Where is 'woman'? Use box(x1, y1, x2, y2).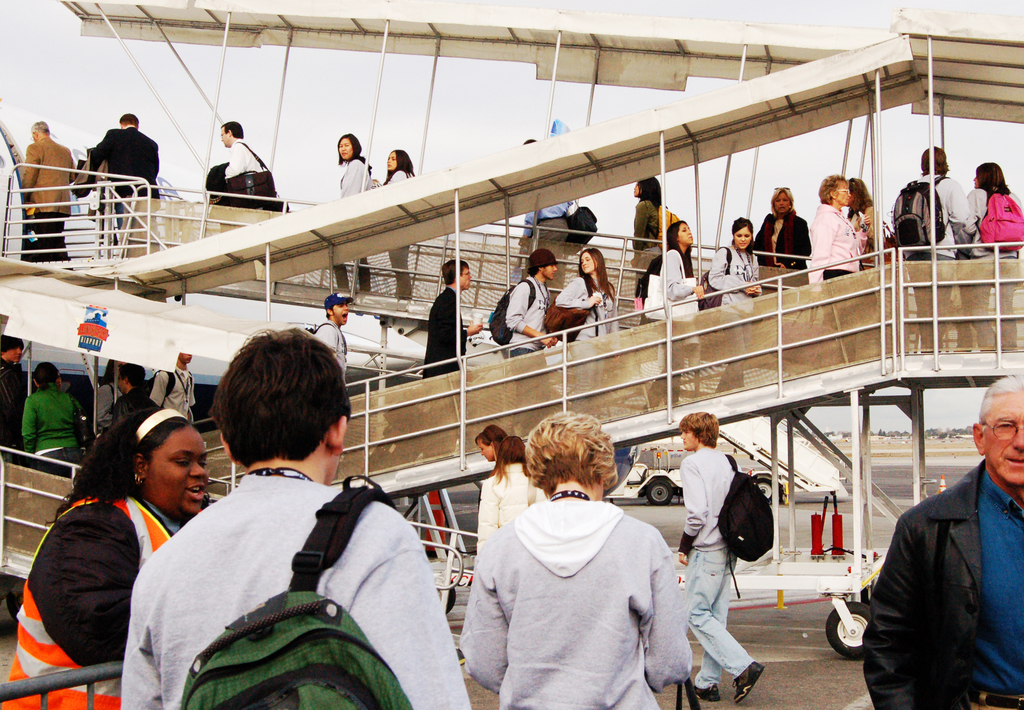
box(371, 146, 415, 305).
